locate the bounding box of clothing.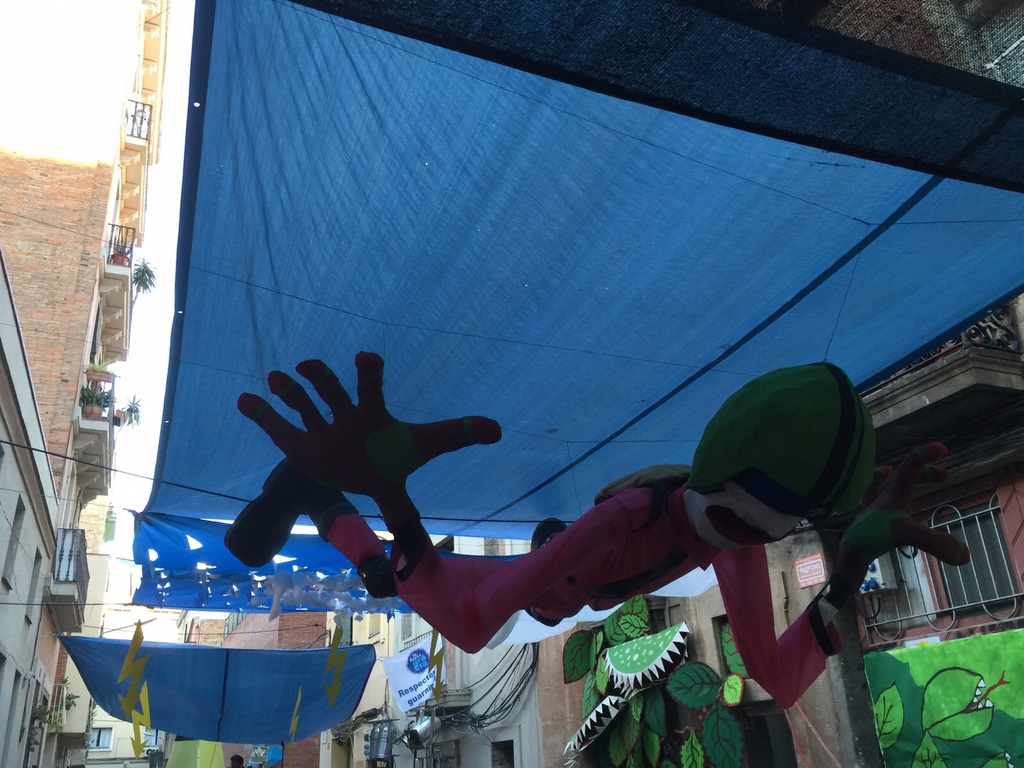
Bounding box: Rect(376, 433, 817, 663).
